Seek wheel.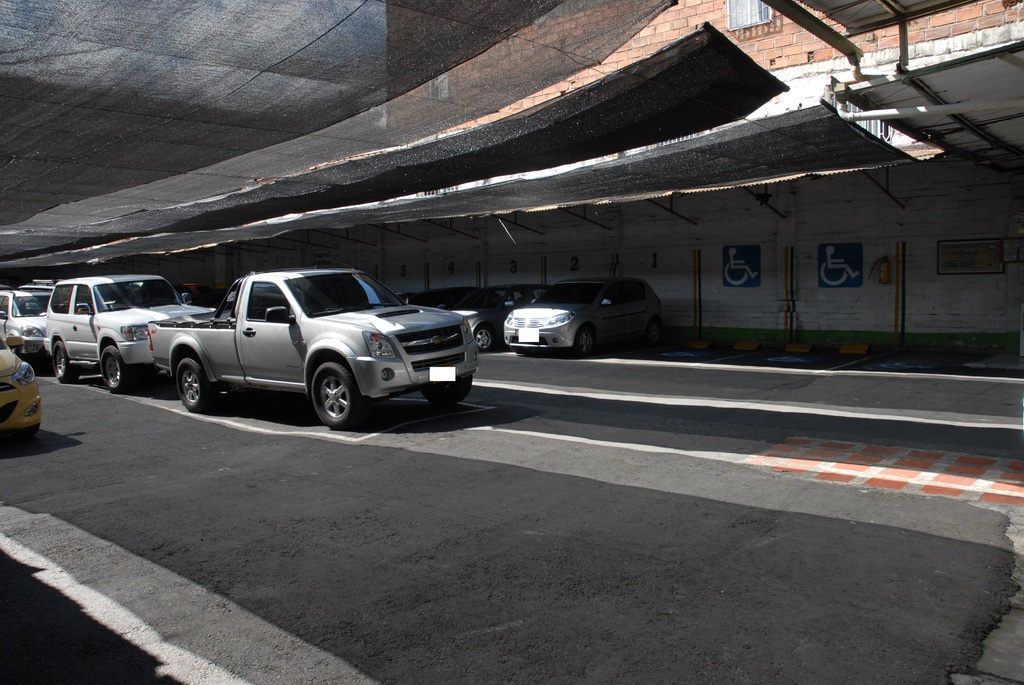
(x1=310, y1=360, x2=367, y2=428).
